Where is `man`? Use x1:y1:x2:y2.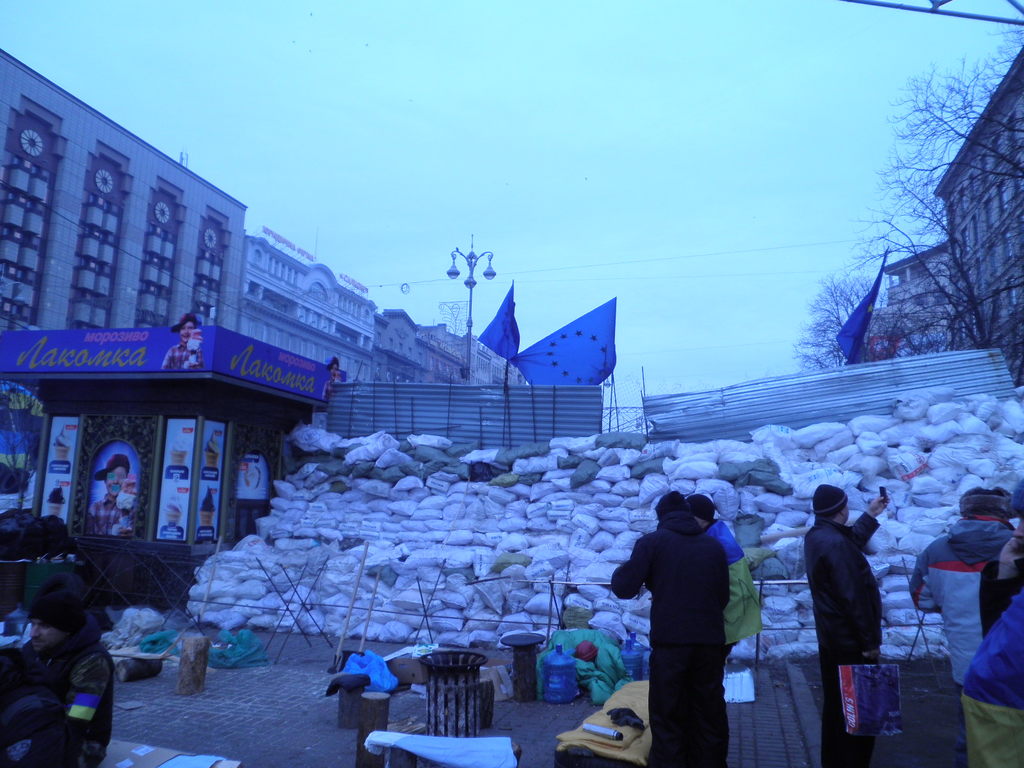
810:484:909:743.
